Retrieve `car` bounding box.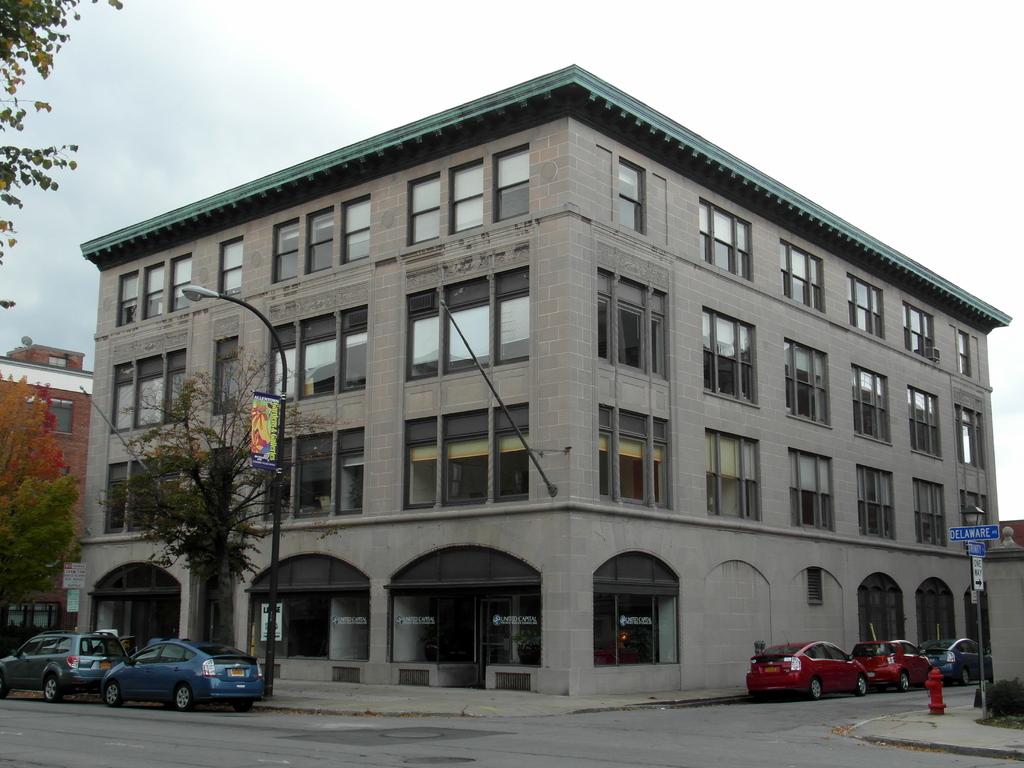
Bounding box: (0, 630, 131, 701).
